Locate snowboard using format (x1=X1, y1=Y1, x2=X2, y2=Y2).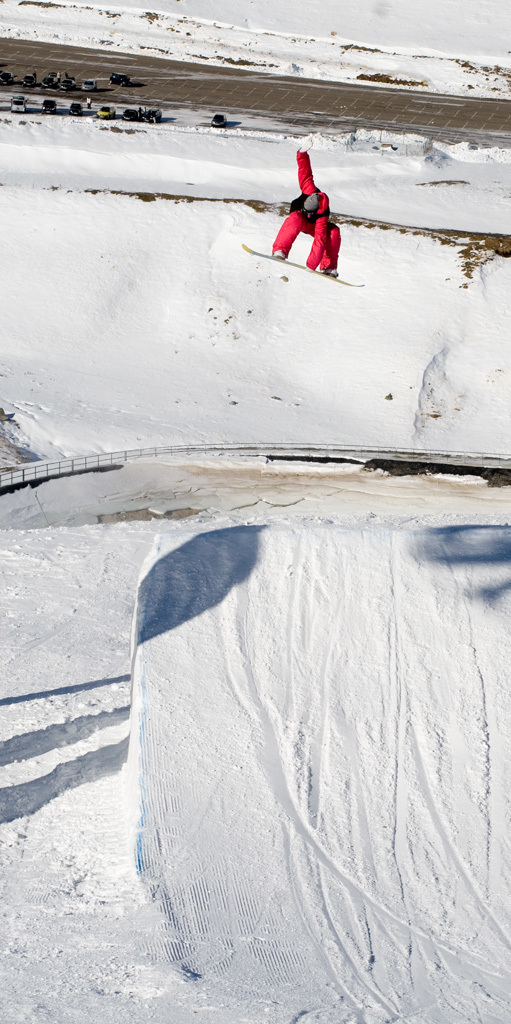
(x1=239, y1=244, x2=361, y2=290).
